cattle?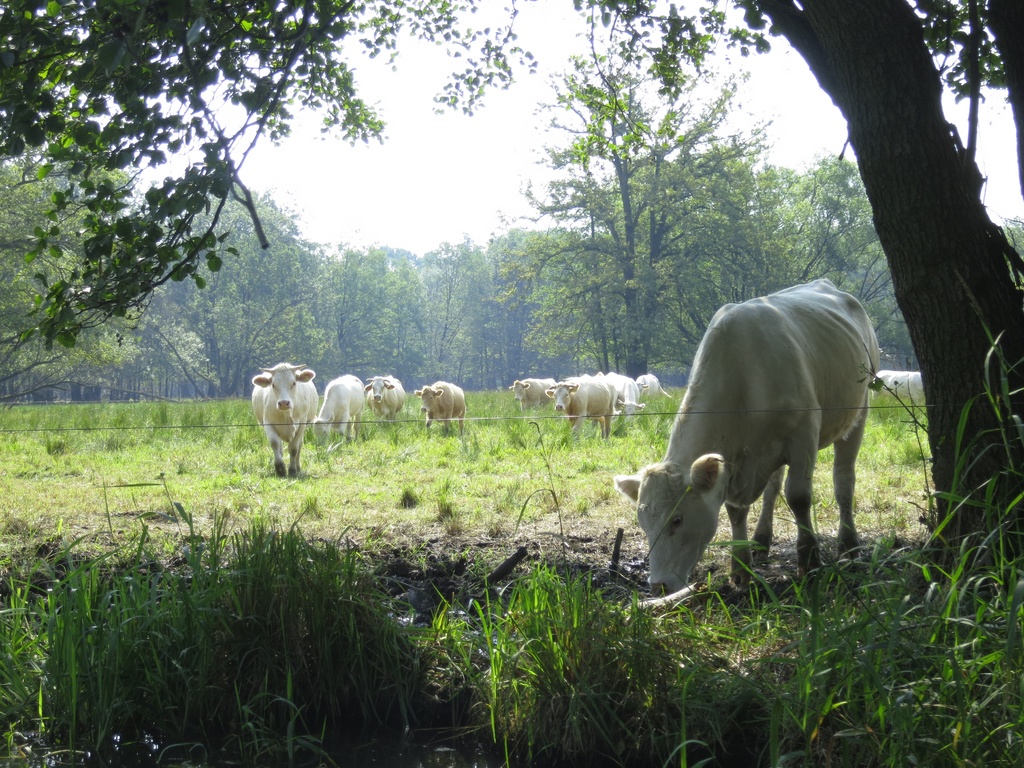
546, 372, 612, 433
